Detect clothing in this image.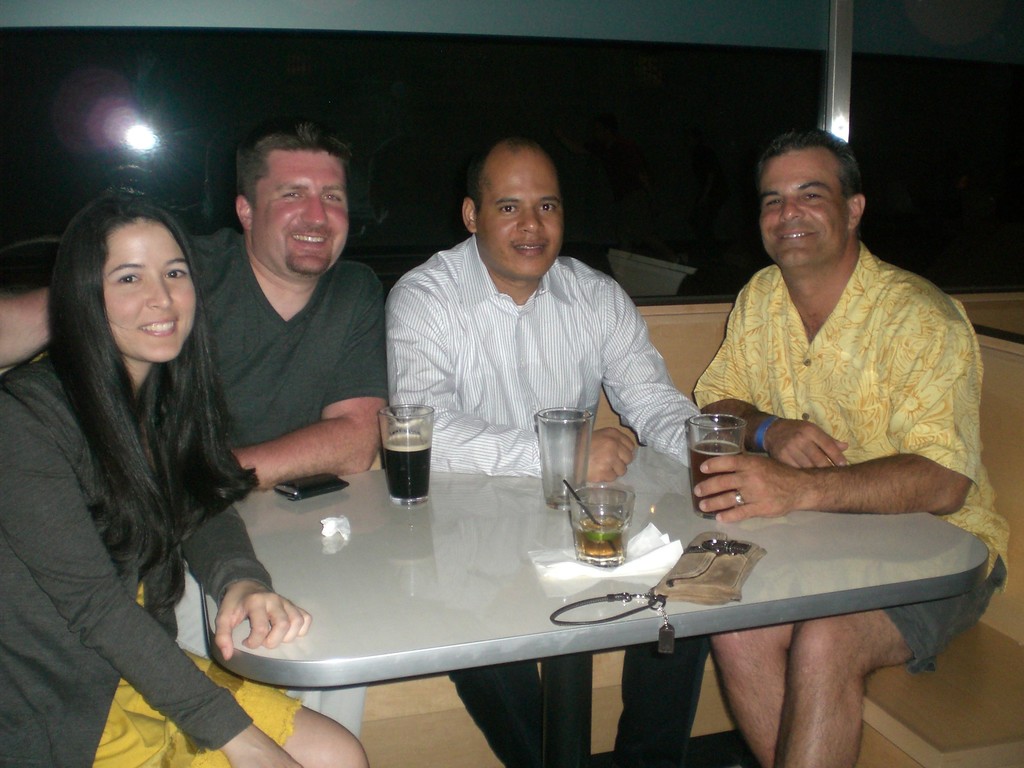
Detection: x1=884 y1=563 x2=1001 y2=668.
